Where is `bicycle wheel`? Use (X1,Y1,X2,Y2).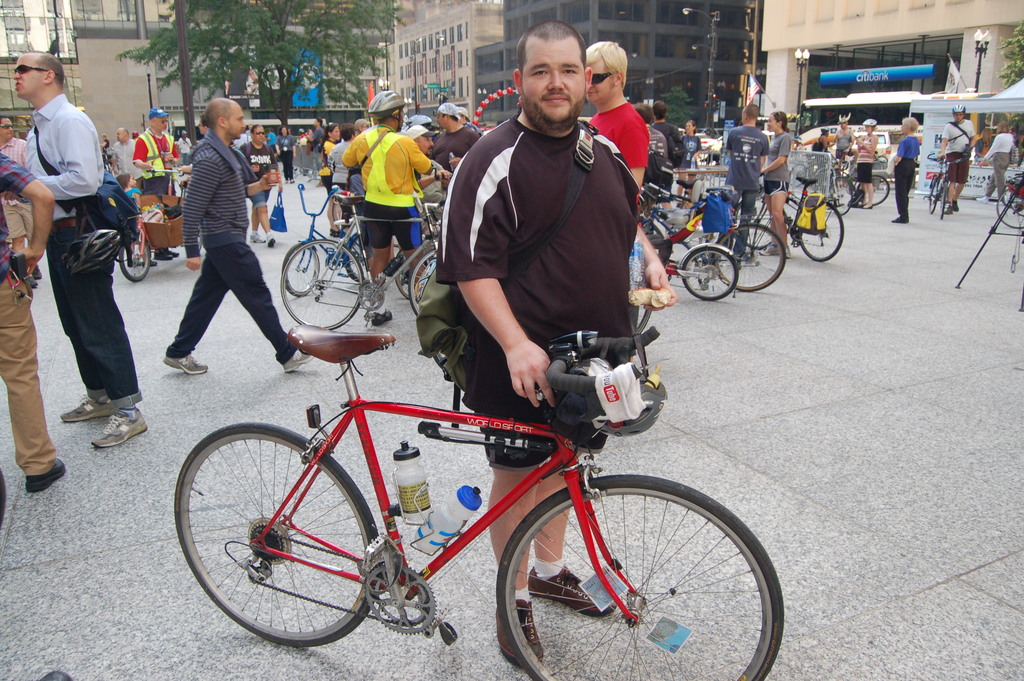
(531,469,771,673).
